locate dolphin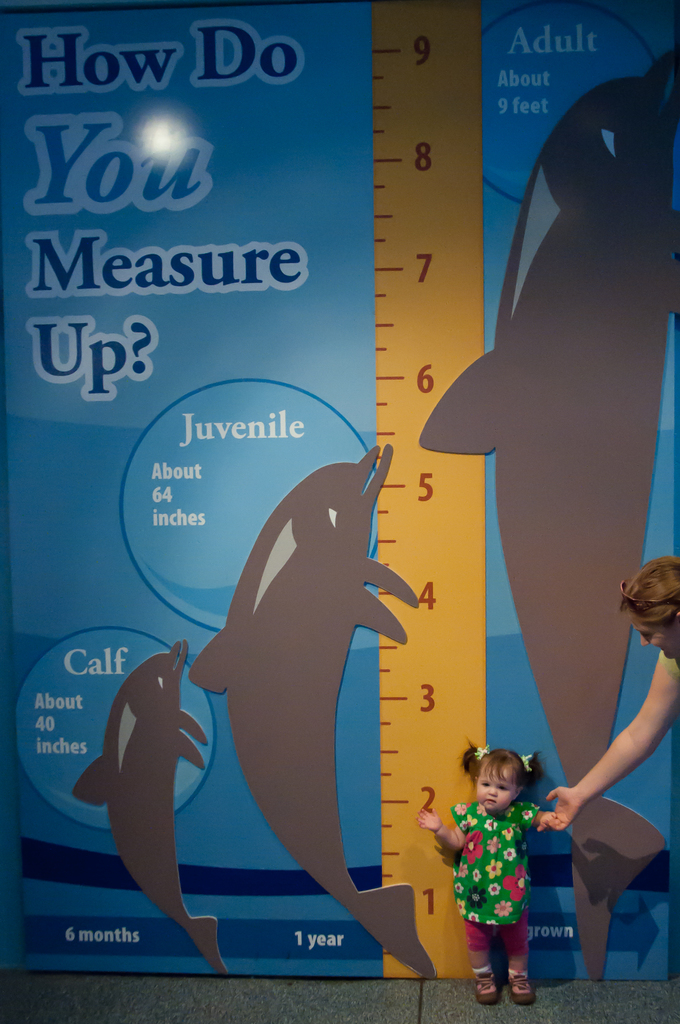
<box>413,47,679,986</box>
